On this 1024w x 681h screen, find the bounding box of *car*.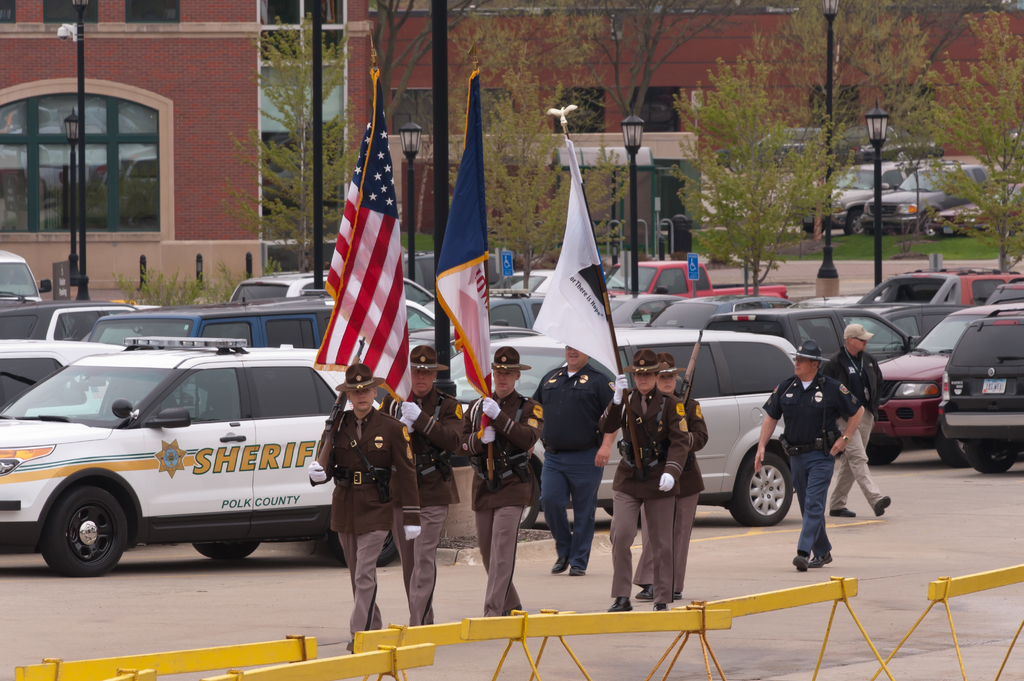
Bounding box: rect(0, 349, 424, 578).
